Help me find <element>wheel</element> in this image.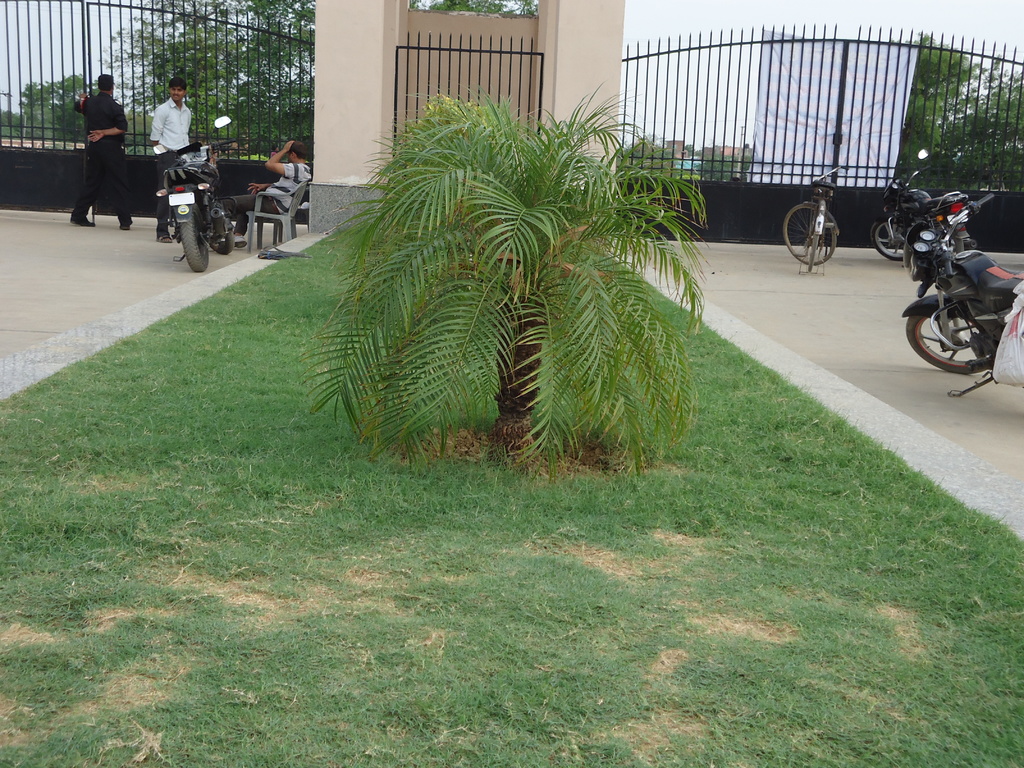
Found it: bbox=[868, 213, 900, 269].
